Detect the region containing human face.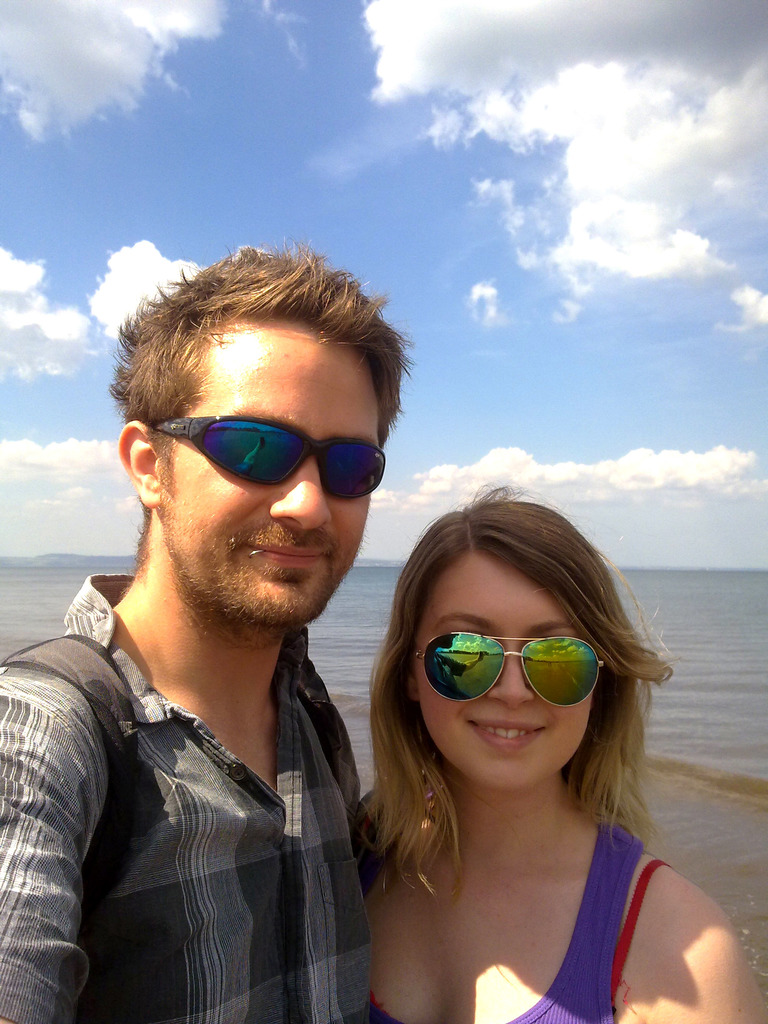
<box>412,556,597,788</box>.
